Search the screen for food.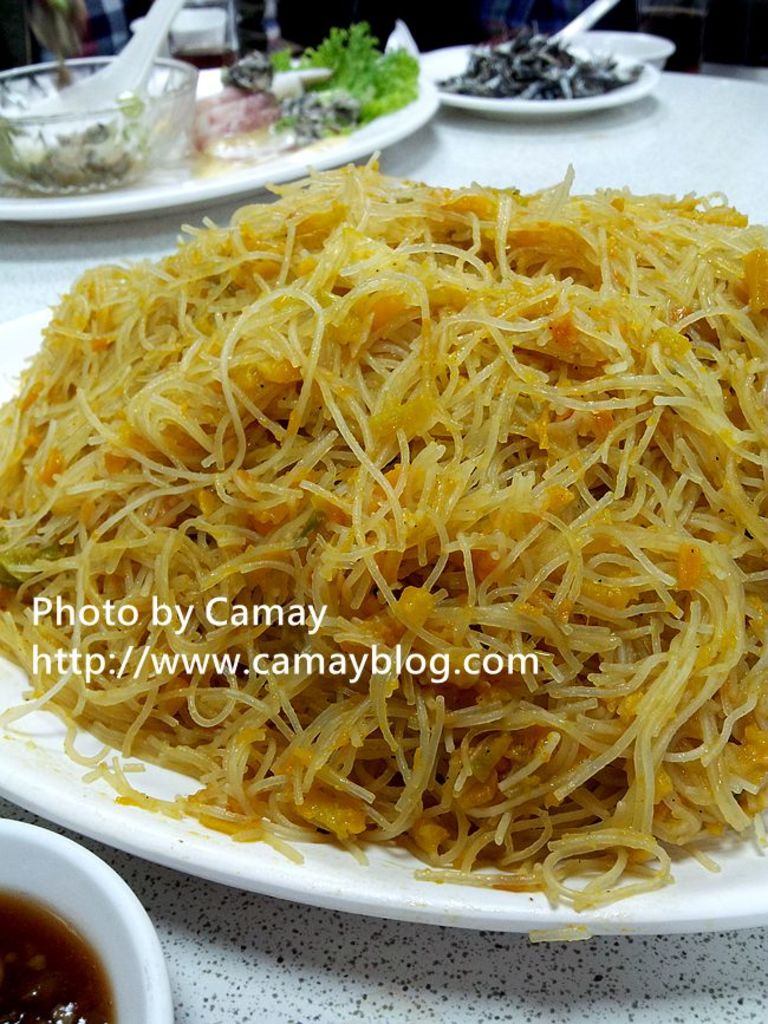
Found at rect(432, 22, 646, 100).
